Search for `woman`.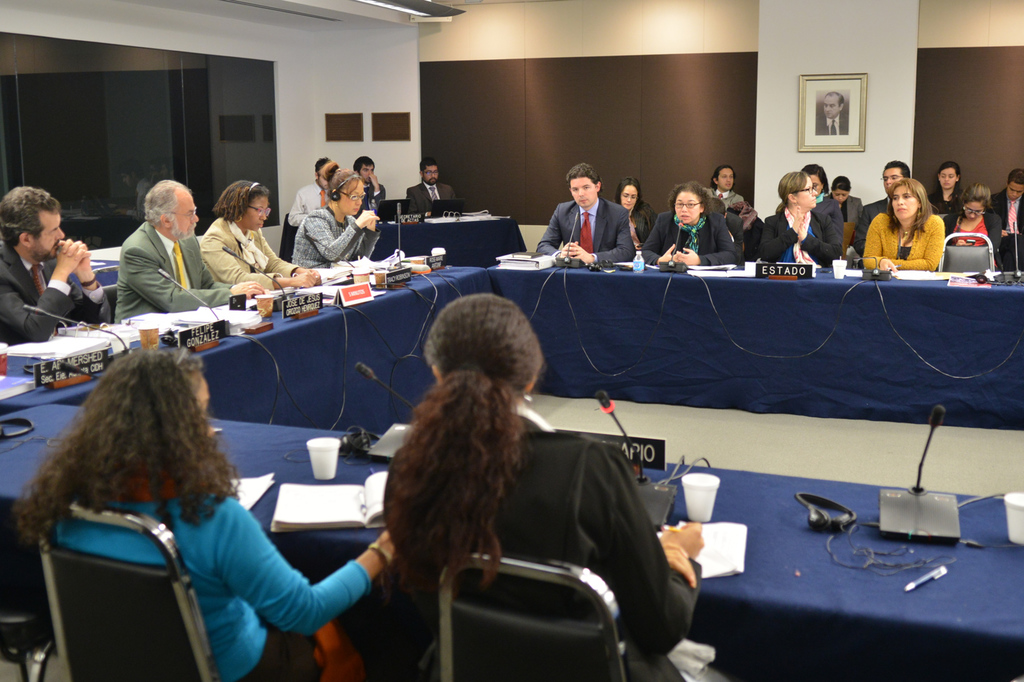
Found at l=208, t=180, r=329, b=300.
